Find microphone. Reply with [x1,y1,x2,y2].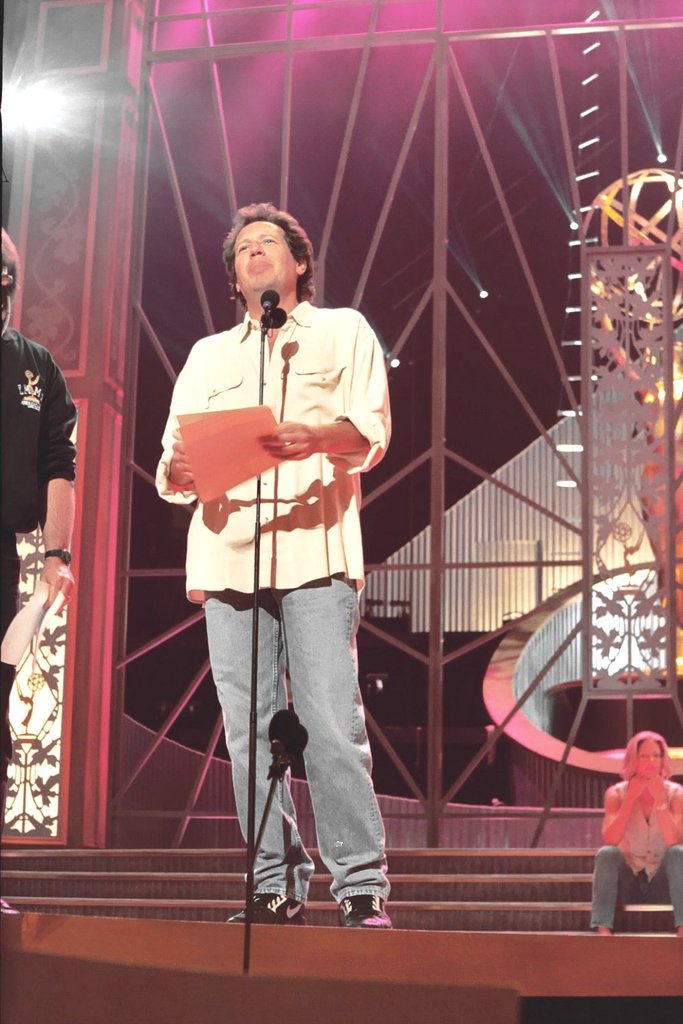
[257,287,280,313].
